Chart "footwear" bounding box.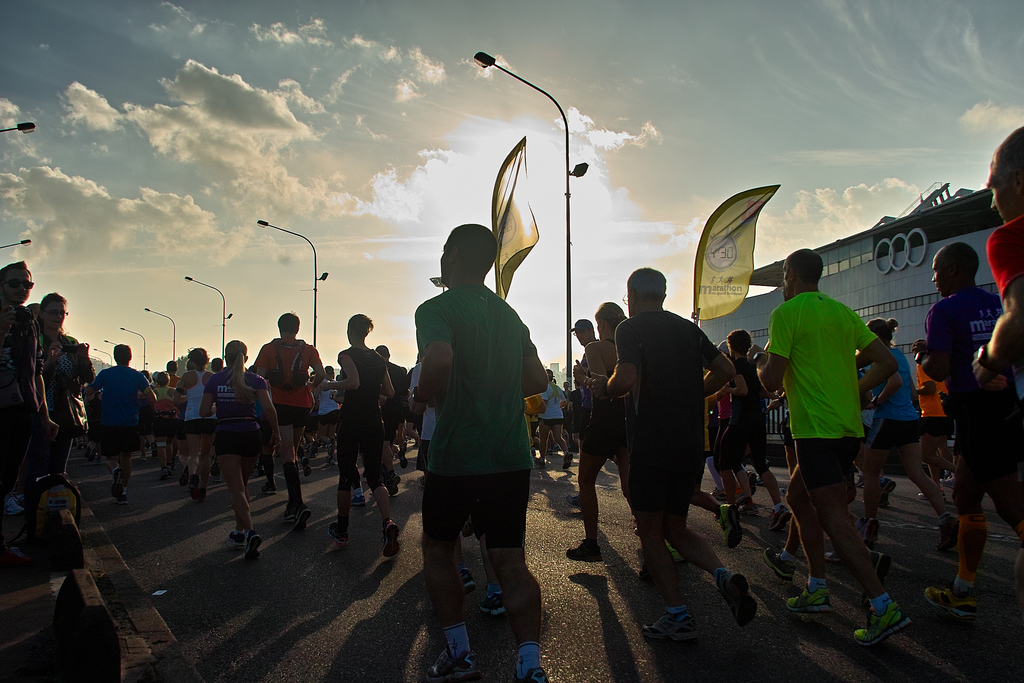
Charted: pyautogui.locateOnScreen(720, 573, 760, 623).
